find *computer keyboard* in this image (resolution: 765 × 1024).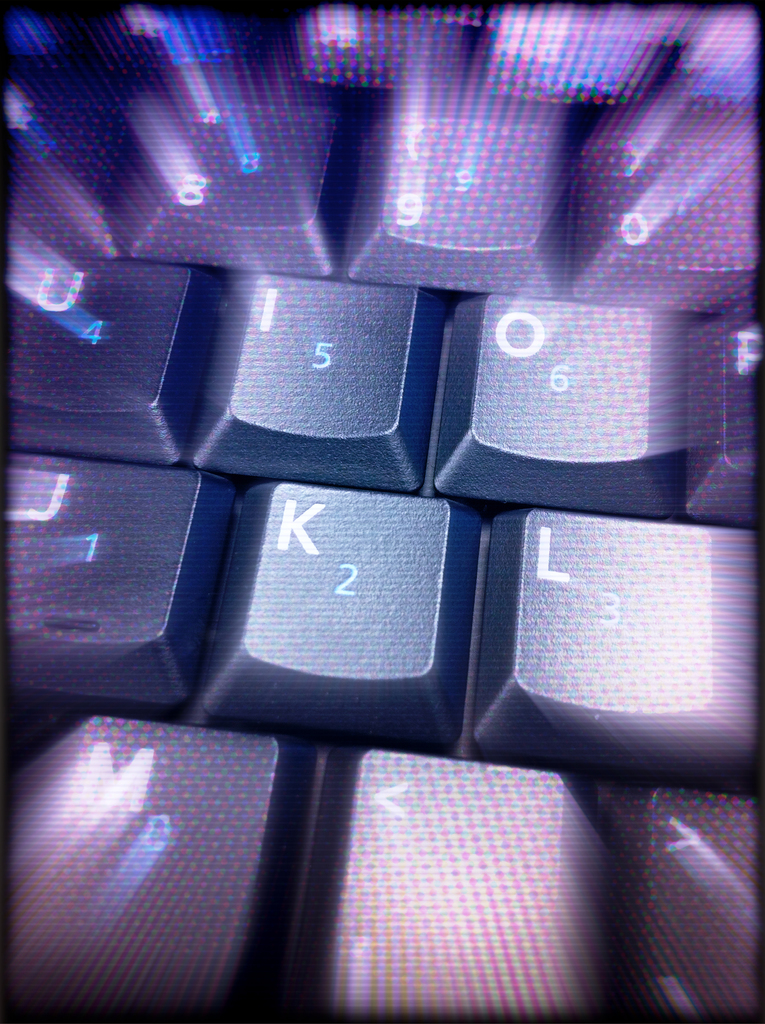
(x1=0, y1=0, x2=764, y2=1023).
